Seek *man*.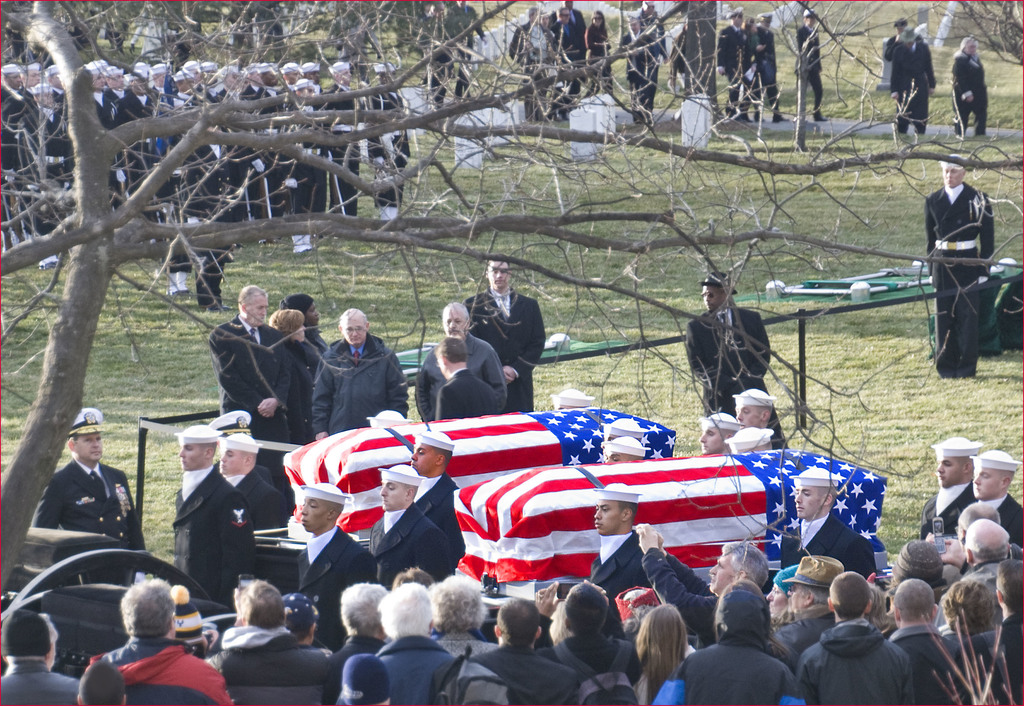
309/303/408/442.
